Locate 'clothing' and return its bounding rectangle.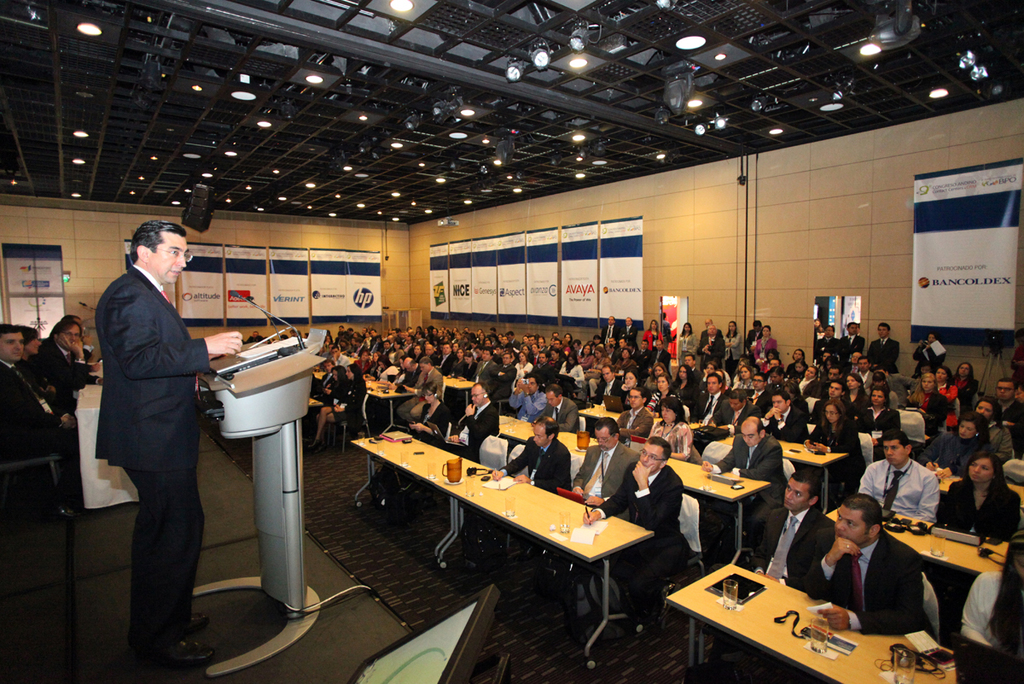
rect(499, 440, 572, 497).
